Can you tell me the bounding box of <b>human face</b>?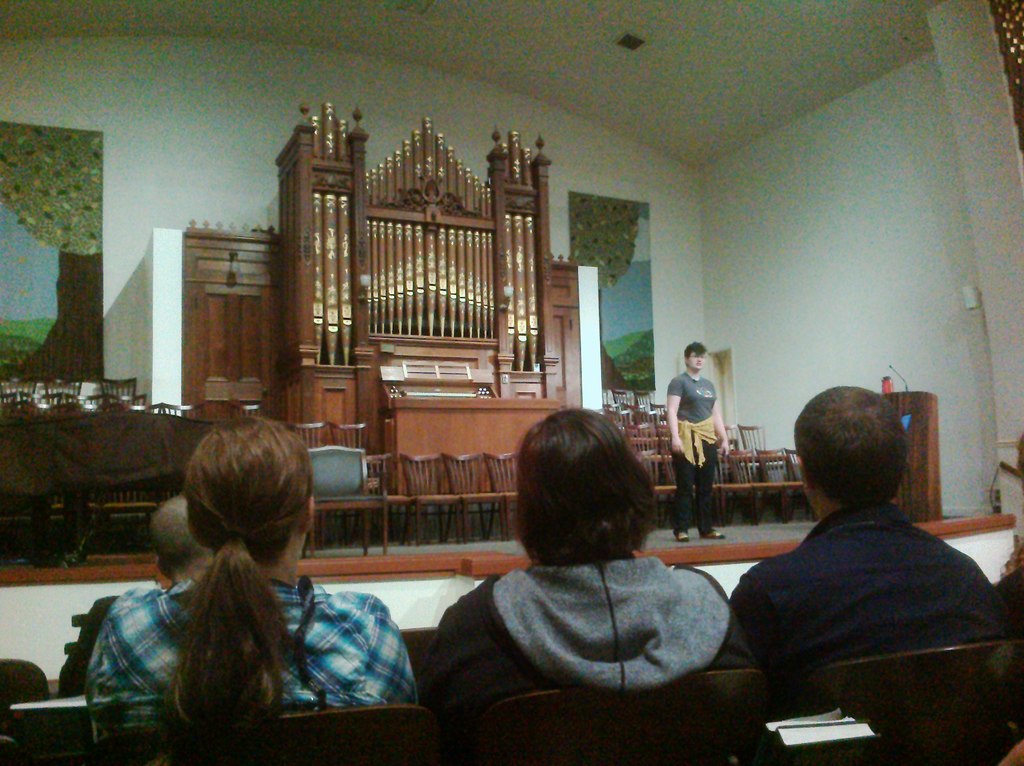
(left=690, top=351, right=701, bottom=367).
